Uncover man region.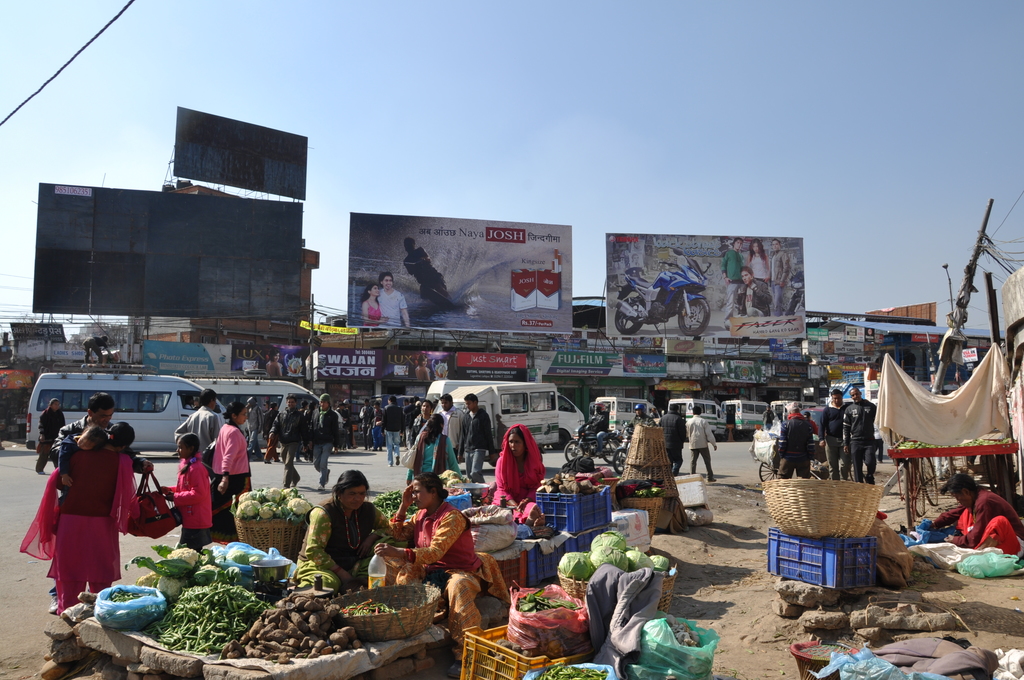
Uncovered: (719,237,746,327).
